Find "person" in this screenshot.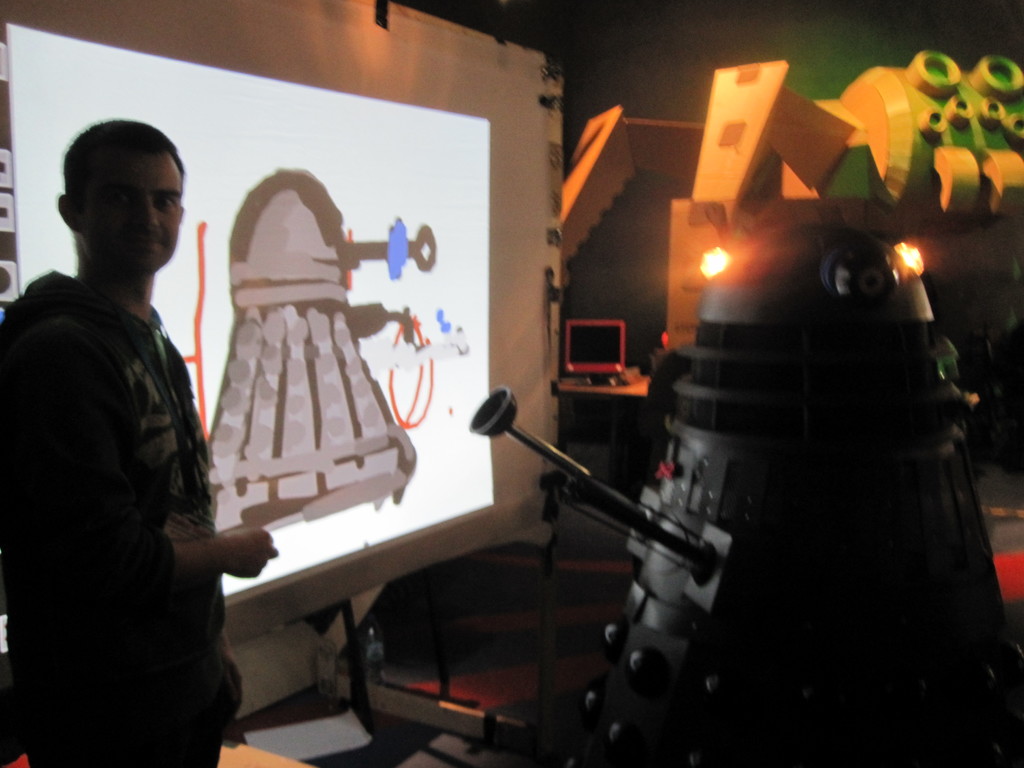
The bounding box for "person" is Rect(0, 118, 278, 767).
